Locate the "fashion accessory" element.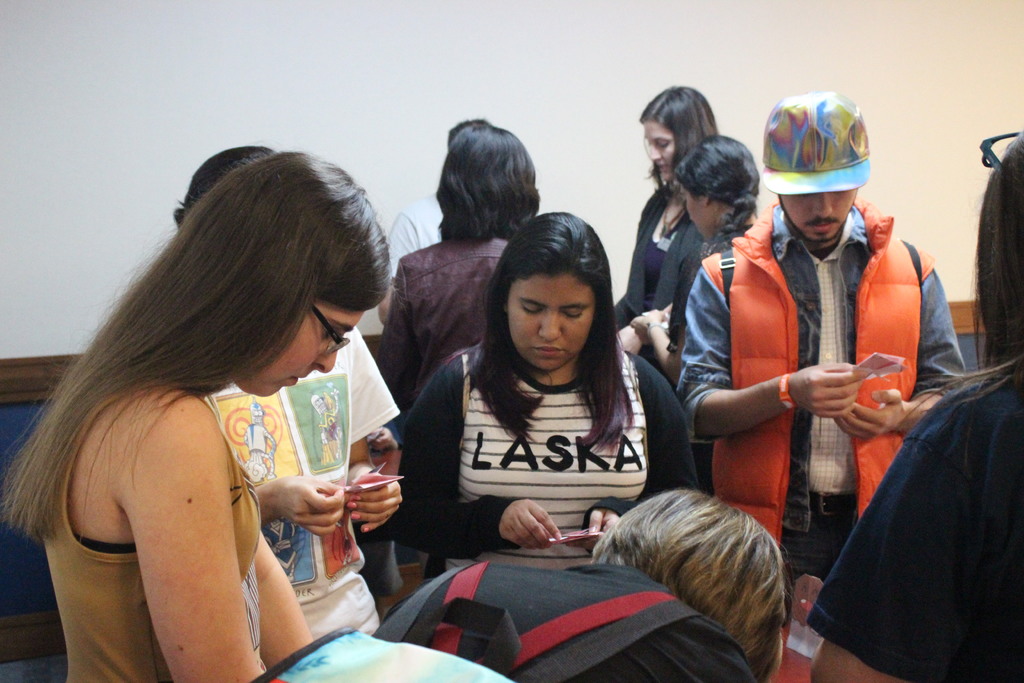
Element bbox: region(346, 500, 357, 509).
